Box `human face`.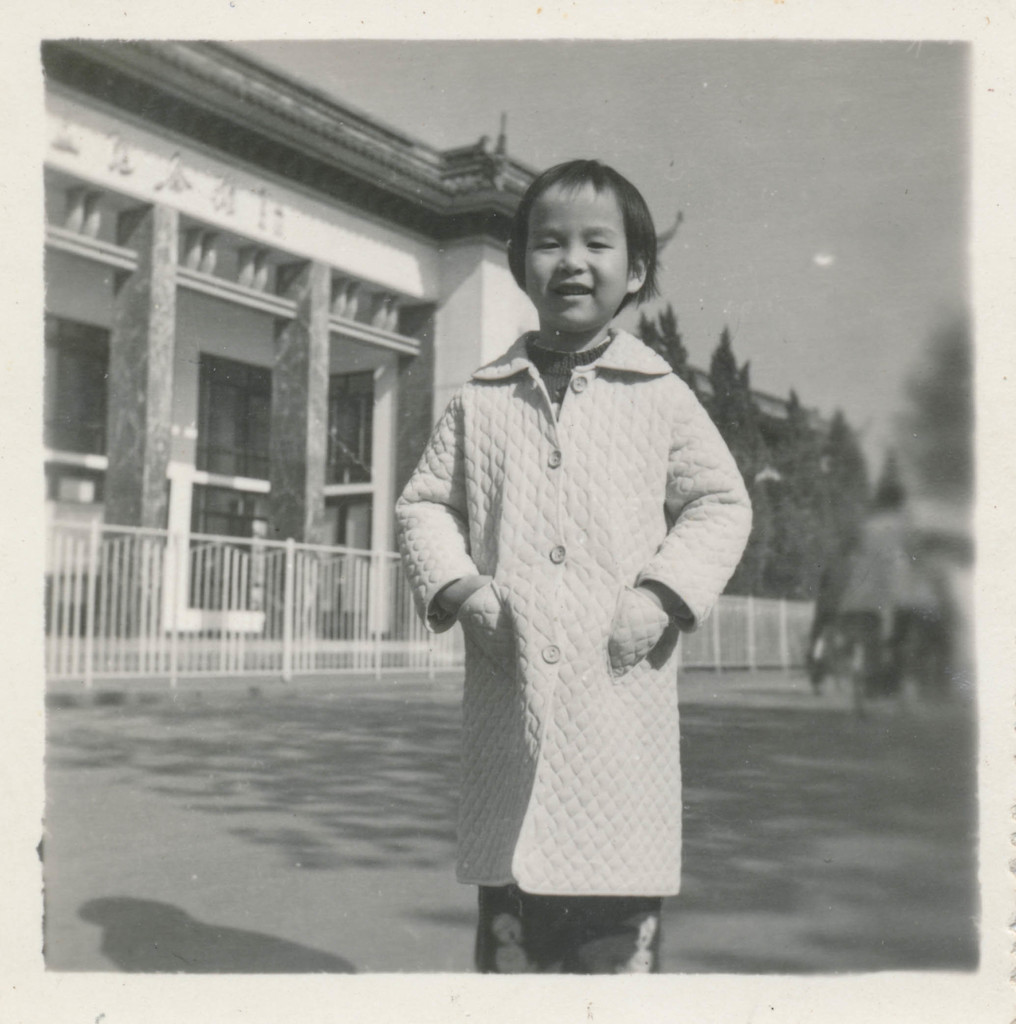
box(525, 186, 630, 330).
